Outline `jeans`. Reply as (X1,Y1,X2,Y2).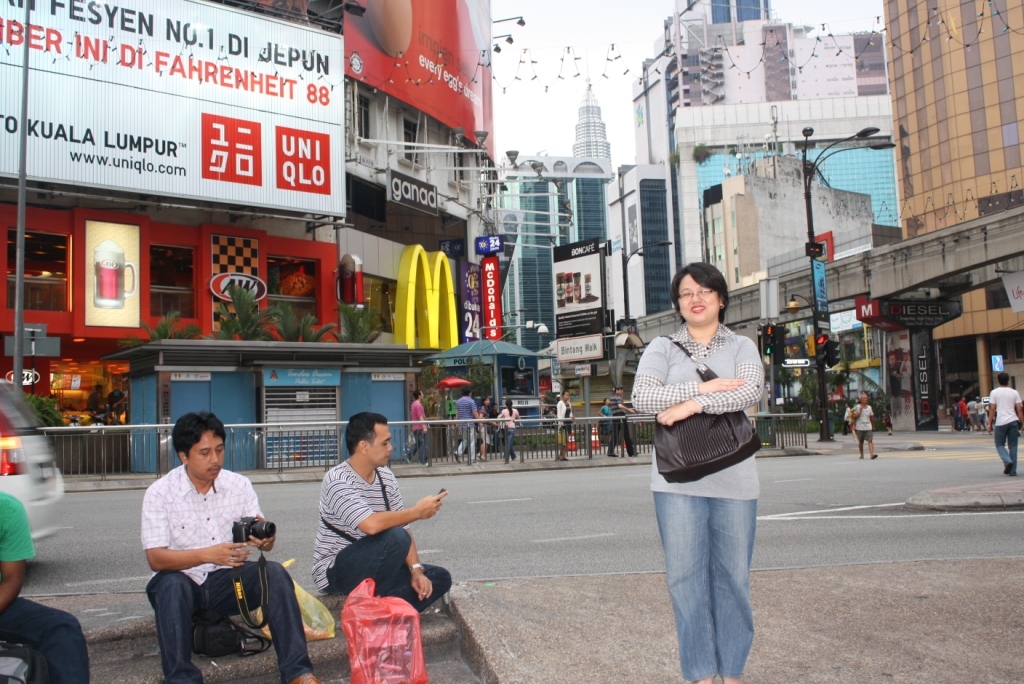
(144,570,313,683).
